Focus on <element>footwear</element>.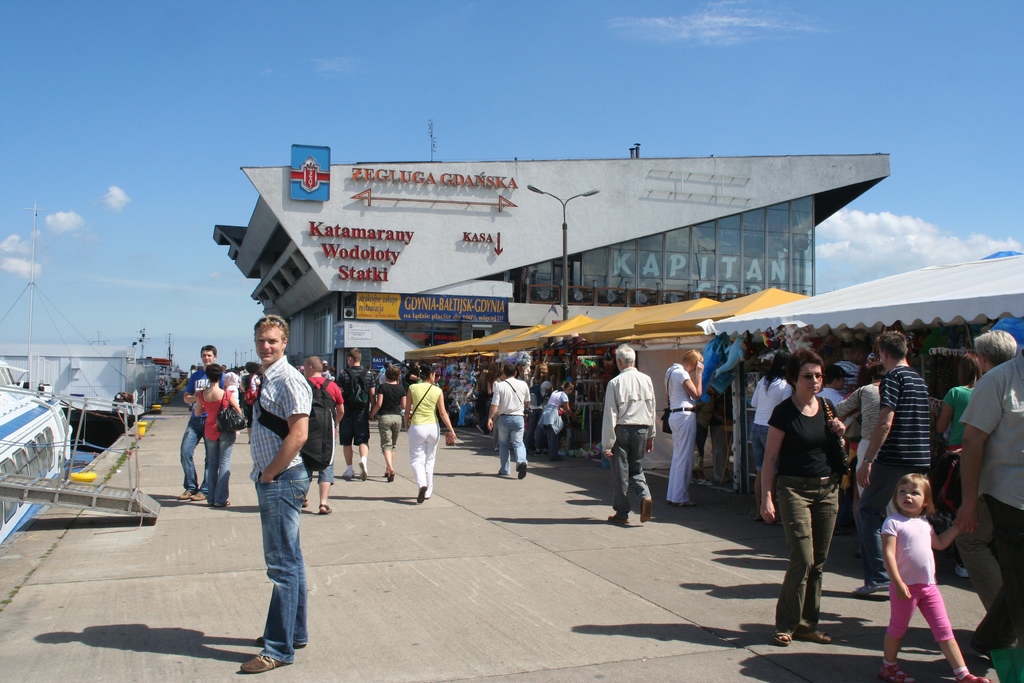
Focused at {"left": 358, "top": 459, "right": 367, "bottom": 483}.
